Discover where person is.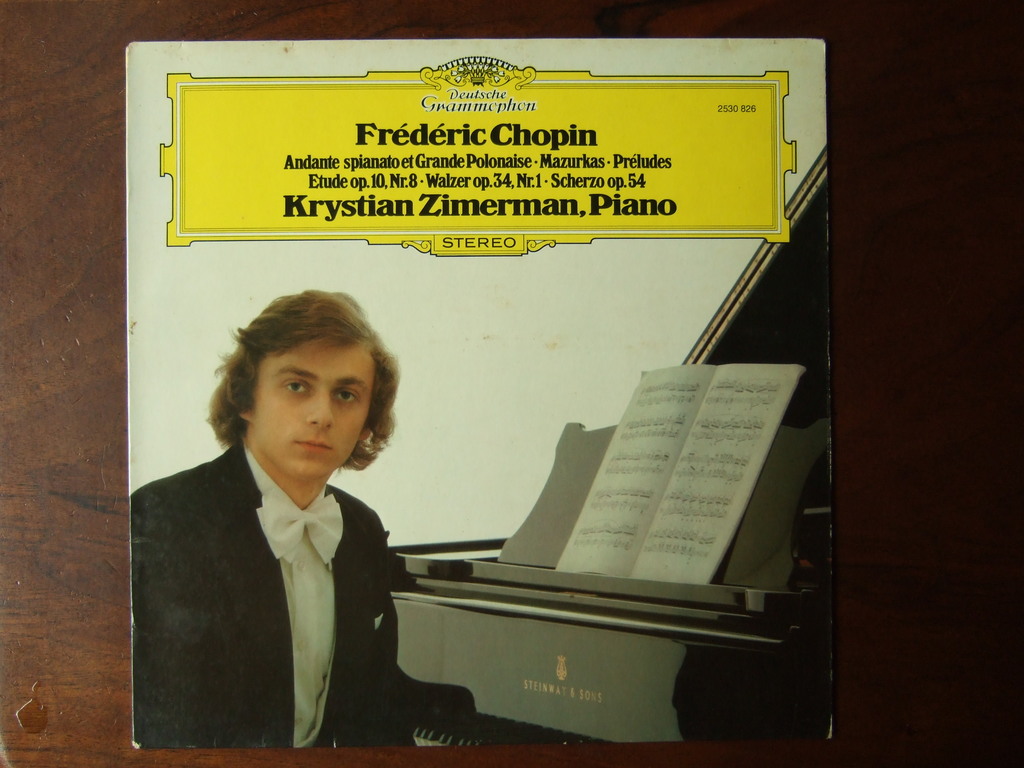
Discovered at 131, 289, 400, 741.
